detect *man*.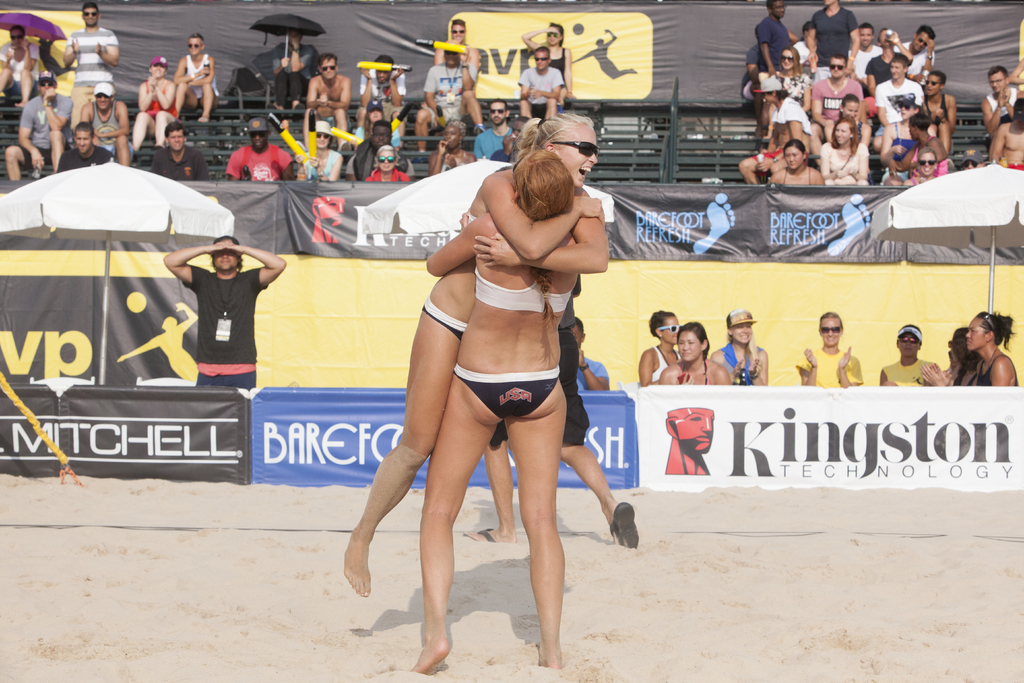
Detected at box=[305, 53, 354, 148].
